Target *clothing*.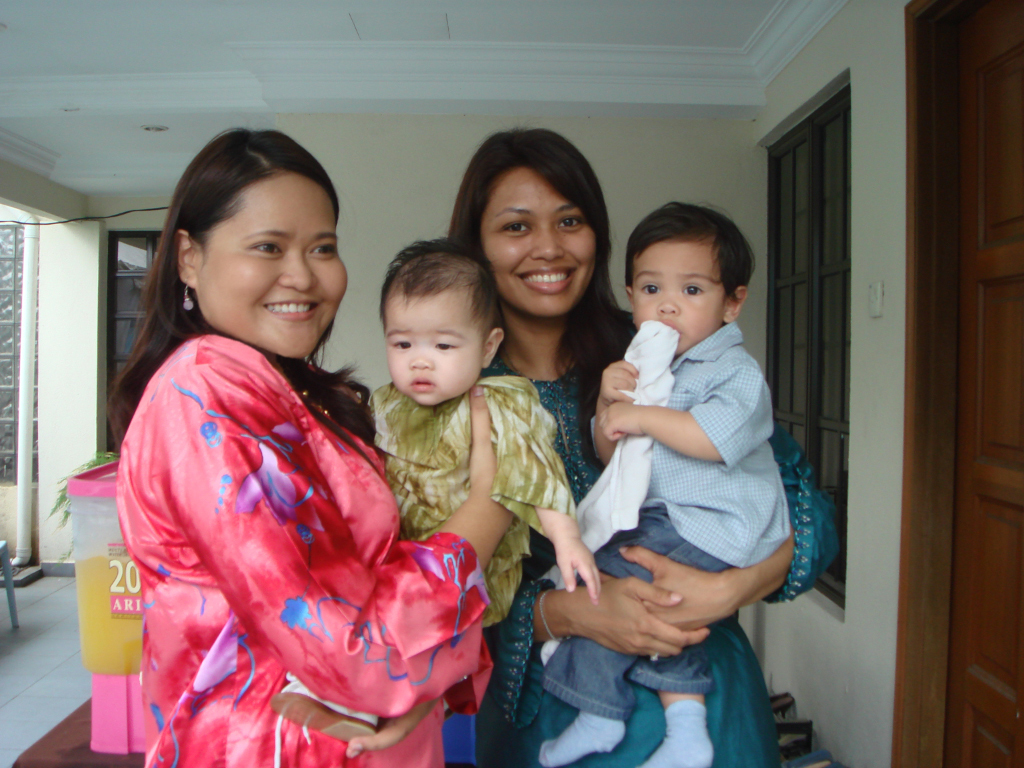
Target region: l=98, t=296, r=462, b=748.
